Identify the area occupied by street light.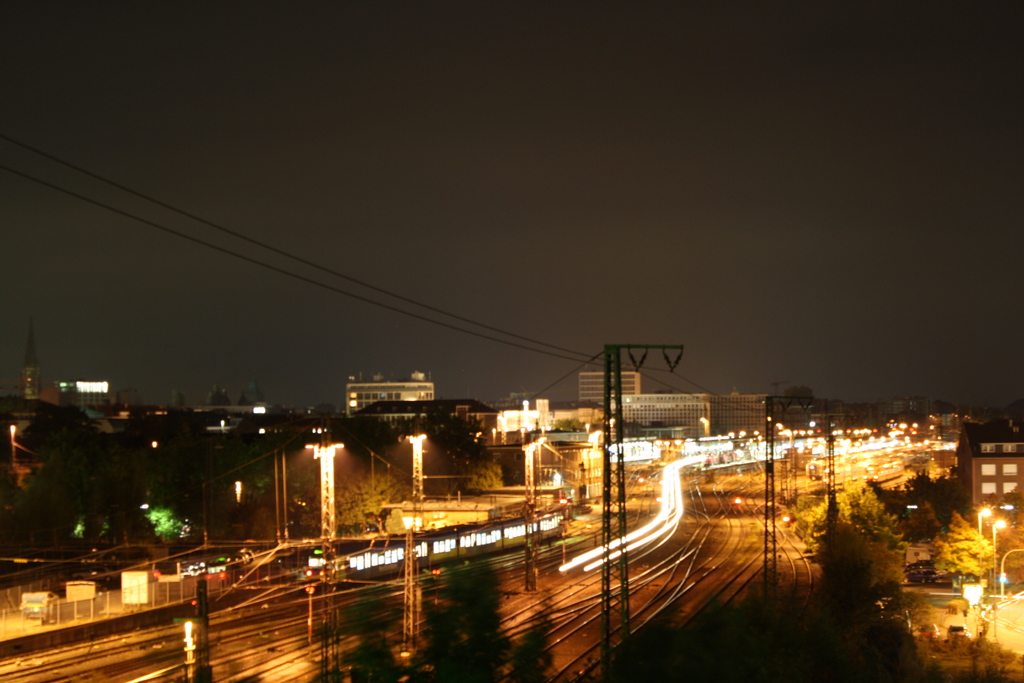
Area: (979,506,995,583).
